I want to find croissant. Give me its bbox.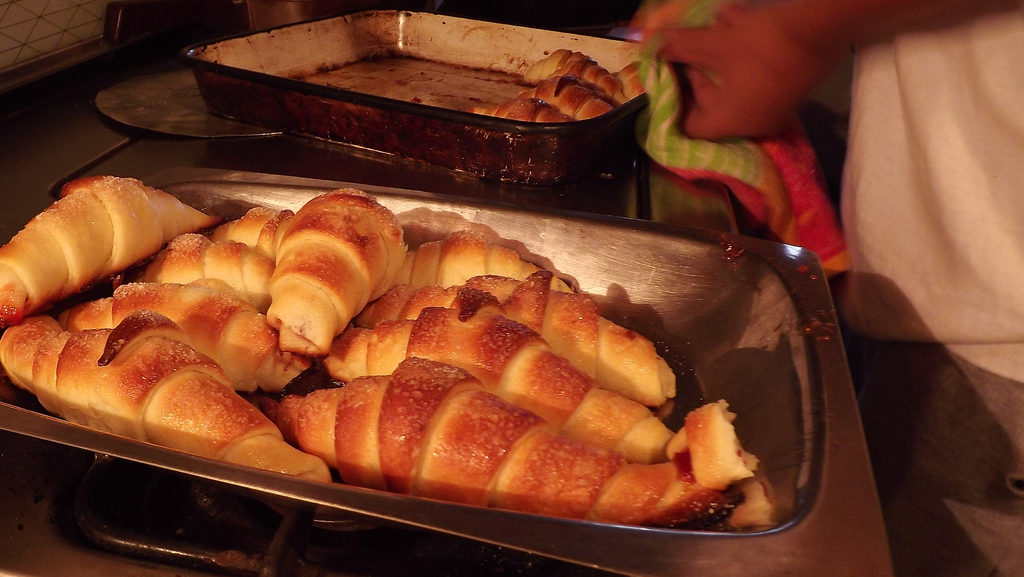
[614, 60, 644, 99].
